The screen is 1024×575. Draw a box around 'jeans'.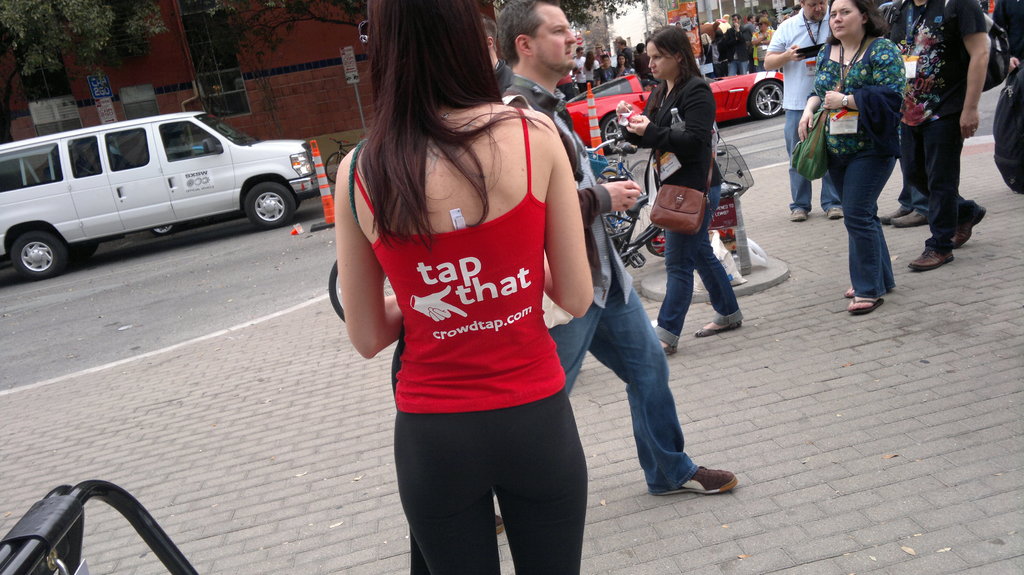
(left=545, top=269, right=692, bottom=494).
